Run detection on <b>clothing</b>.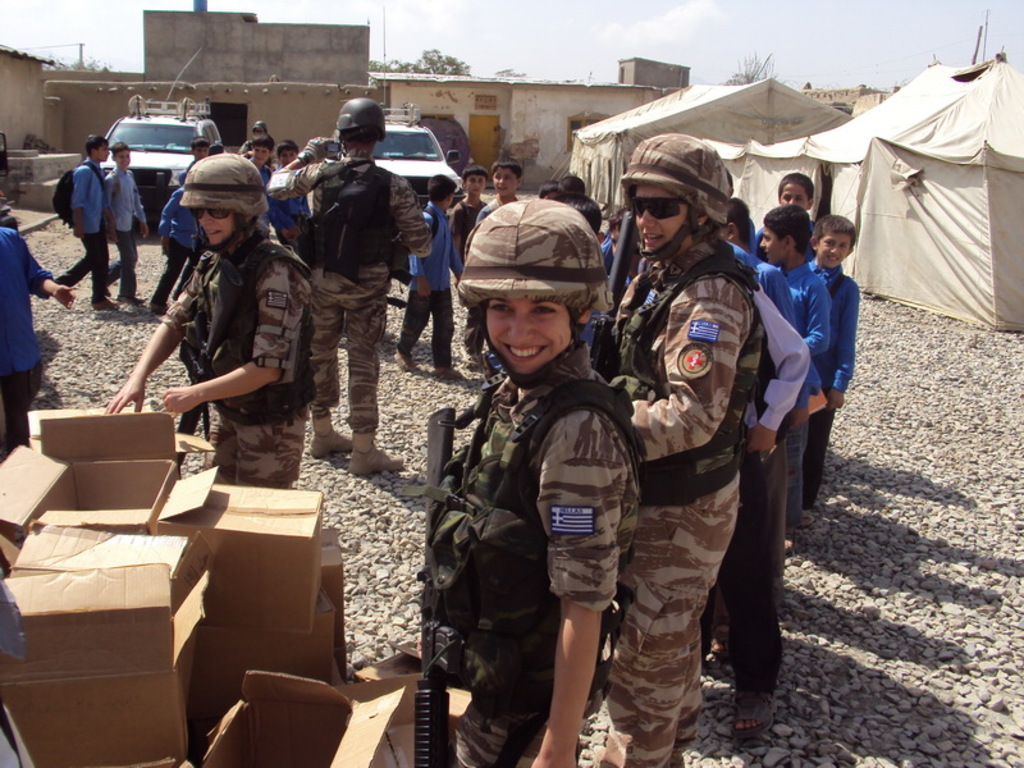
Result: 593/173/800/710.
